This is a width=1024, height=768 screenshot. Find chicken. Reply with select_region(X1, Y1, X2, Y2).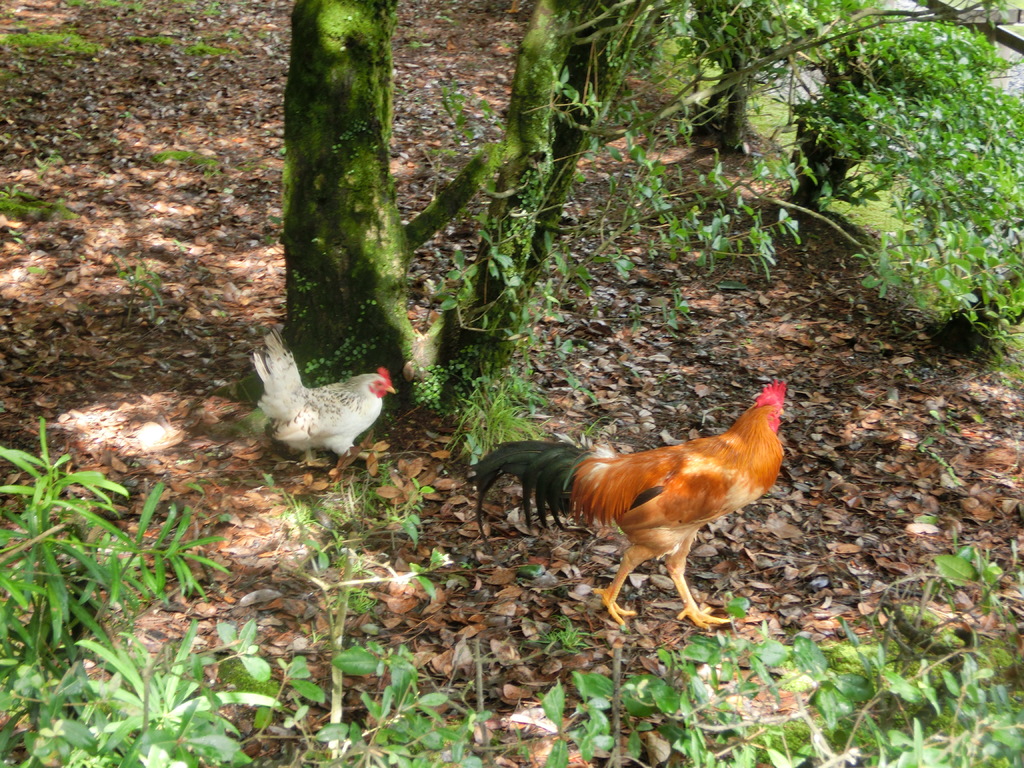
select_region(465, 373, 793, 638).
